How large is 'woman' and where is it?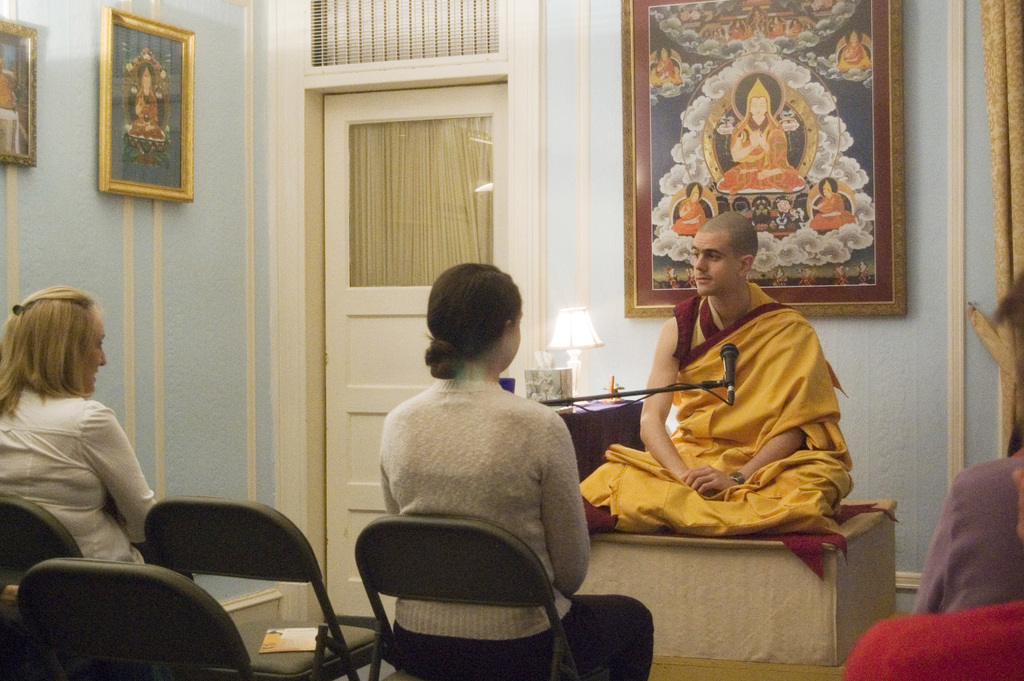
Bounding box: bbox(0, 281, 204, 578).
